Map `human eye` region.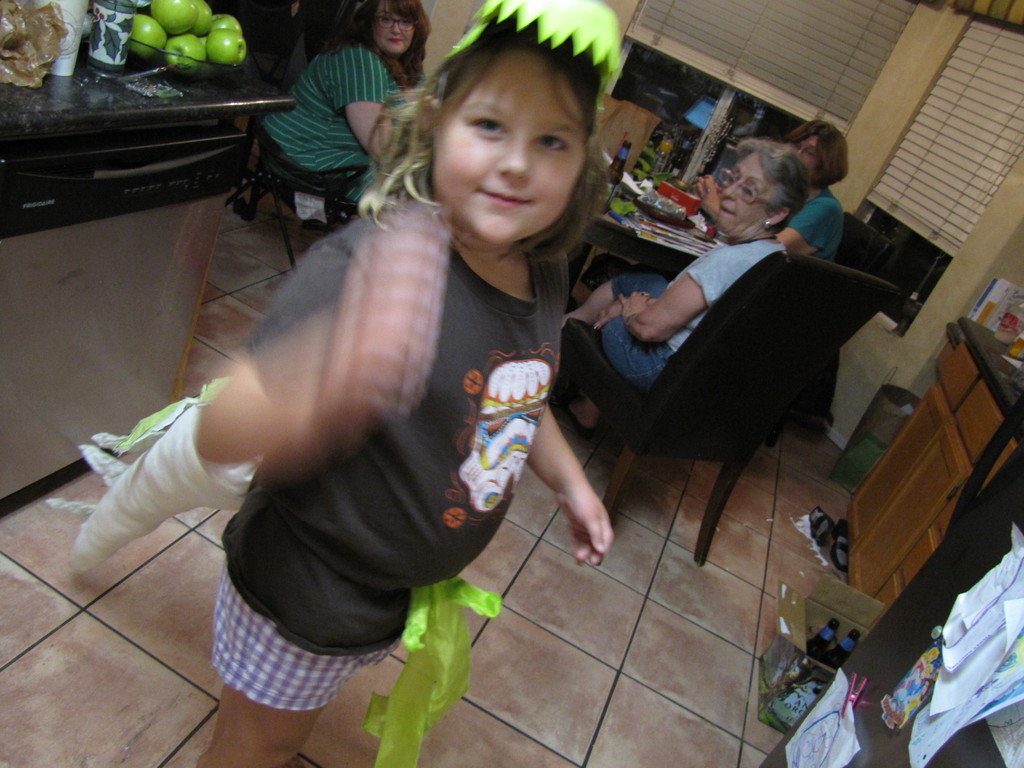
Mapped to 806/150/814/158.
